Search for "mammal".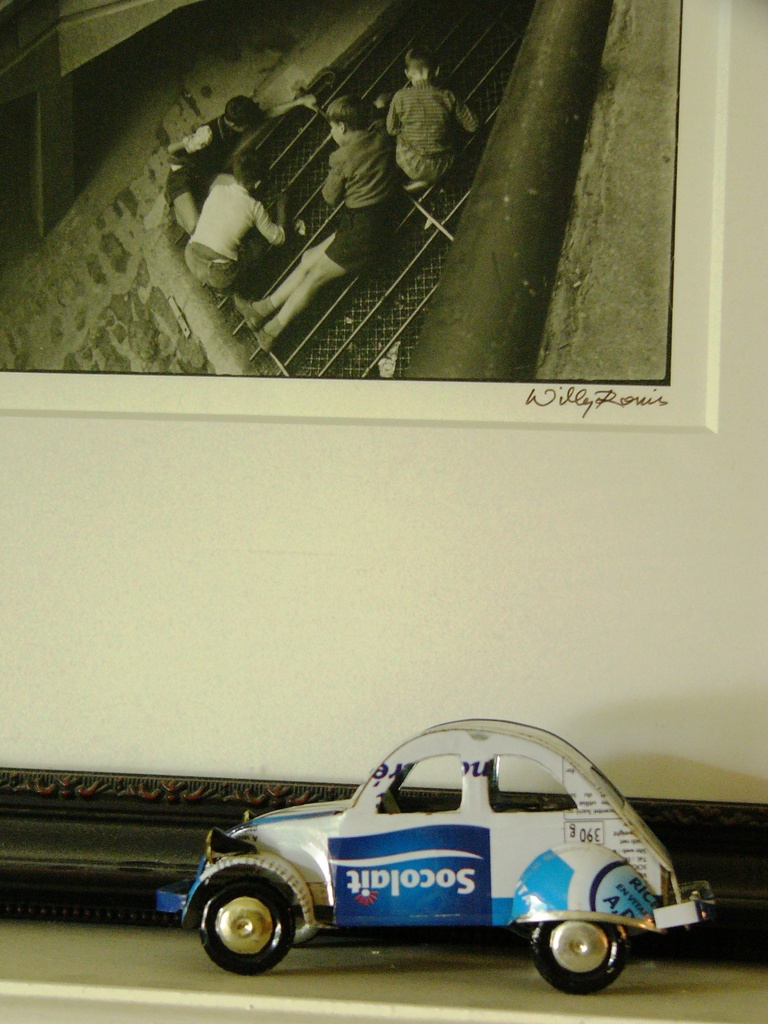
Found at 231:91:396:349.
